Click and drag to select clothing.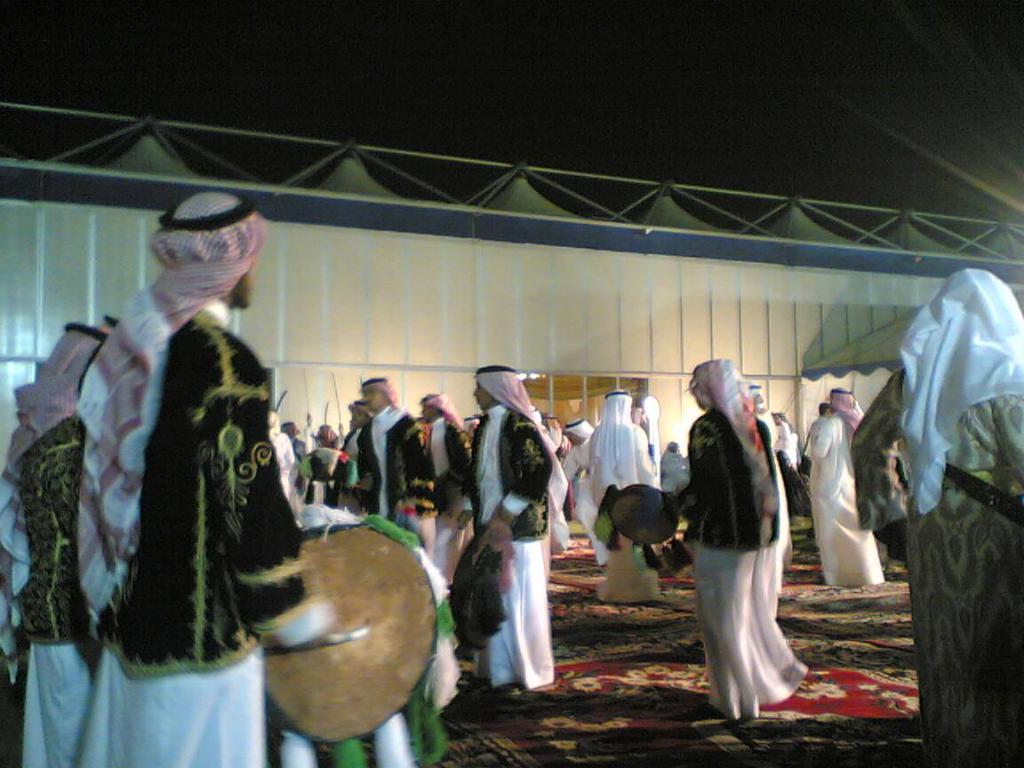
Selection: 0 413 100 767.
